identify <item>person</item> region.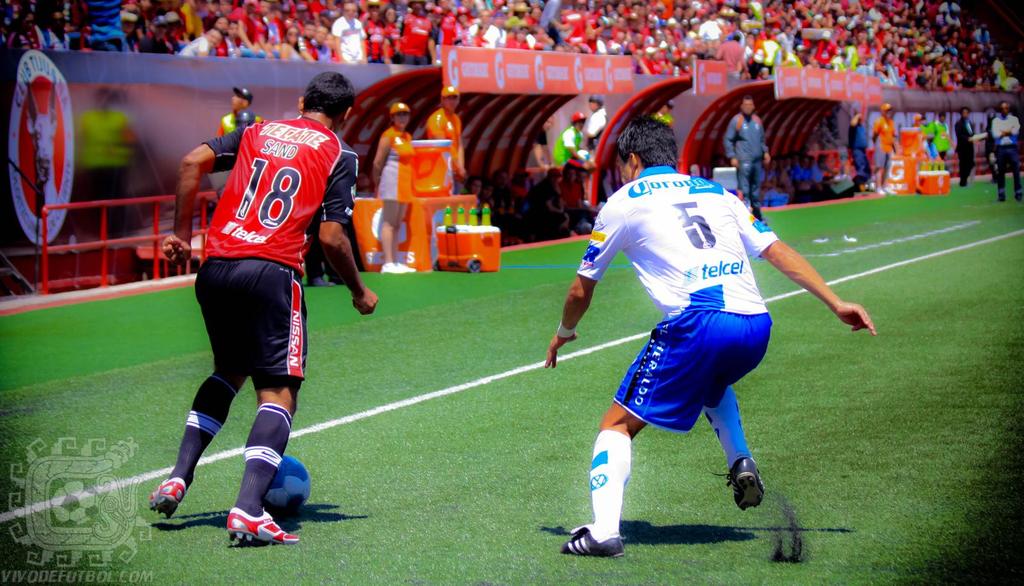
Region: 565/149/828/569.
